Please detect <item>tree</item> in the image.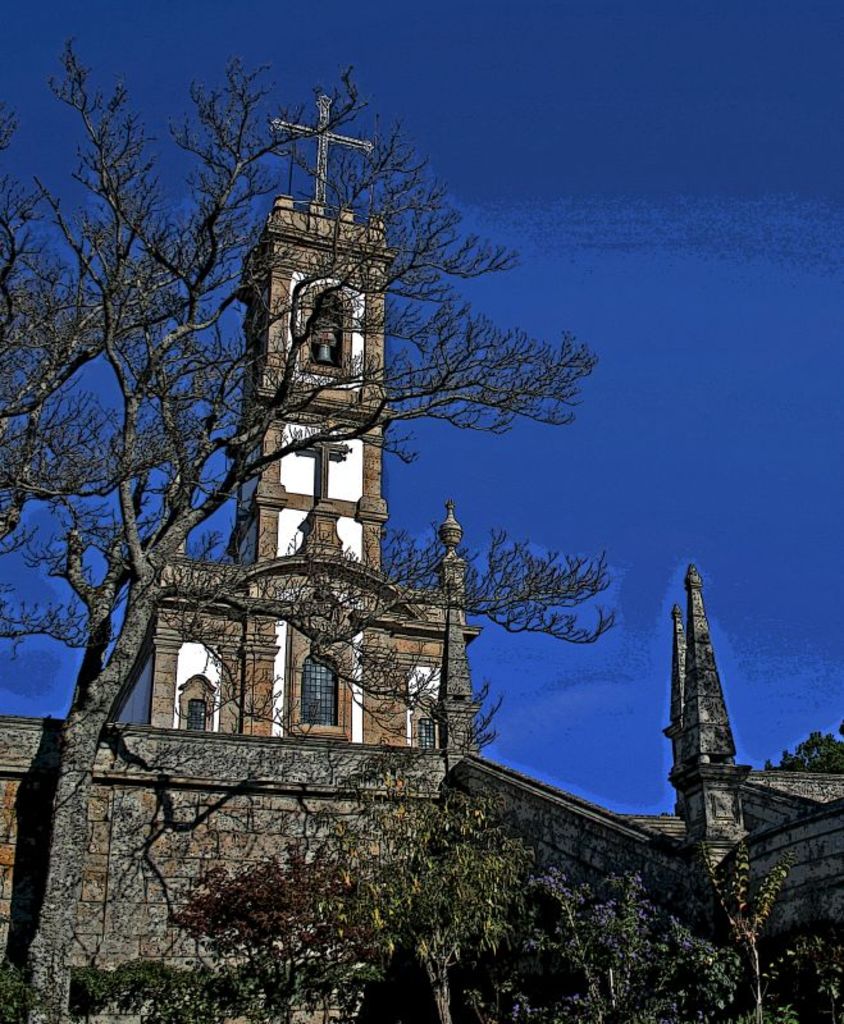
crop(759, 723, 843, 785).
